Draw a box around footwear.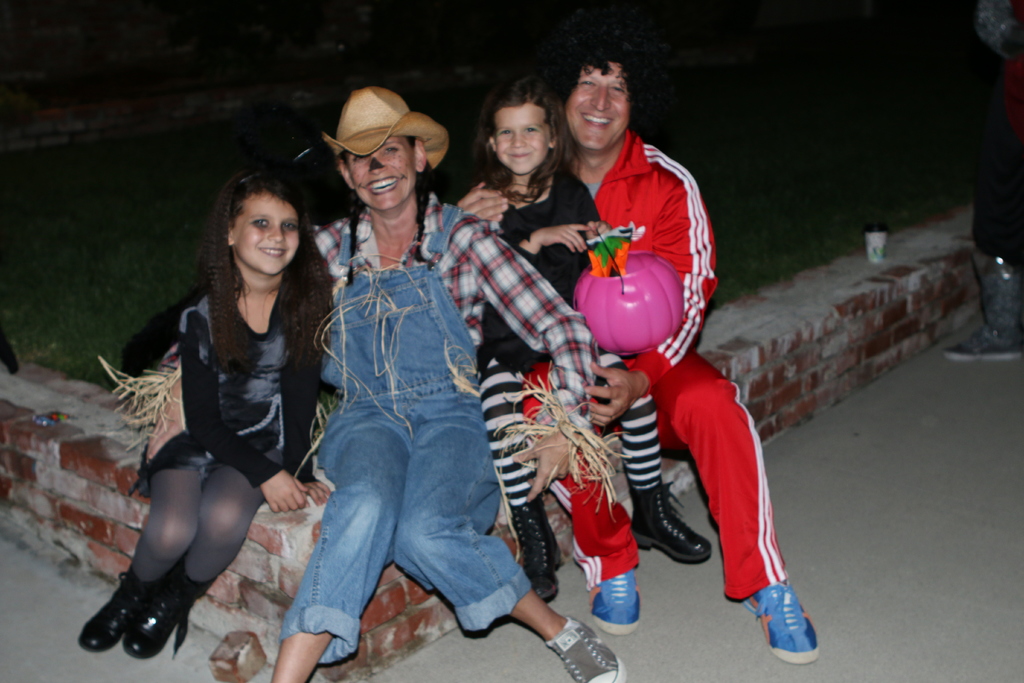
left=750, top=586, right=826, bottom=666.
